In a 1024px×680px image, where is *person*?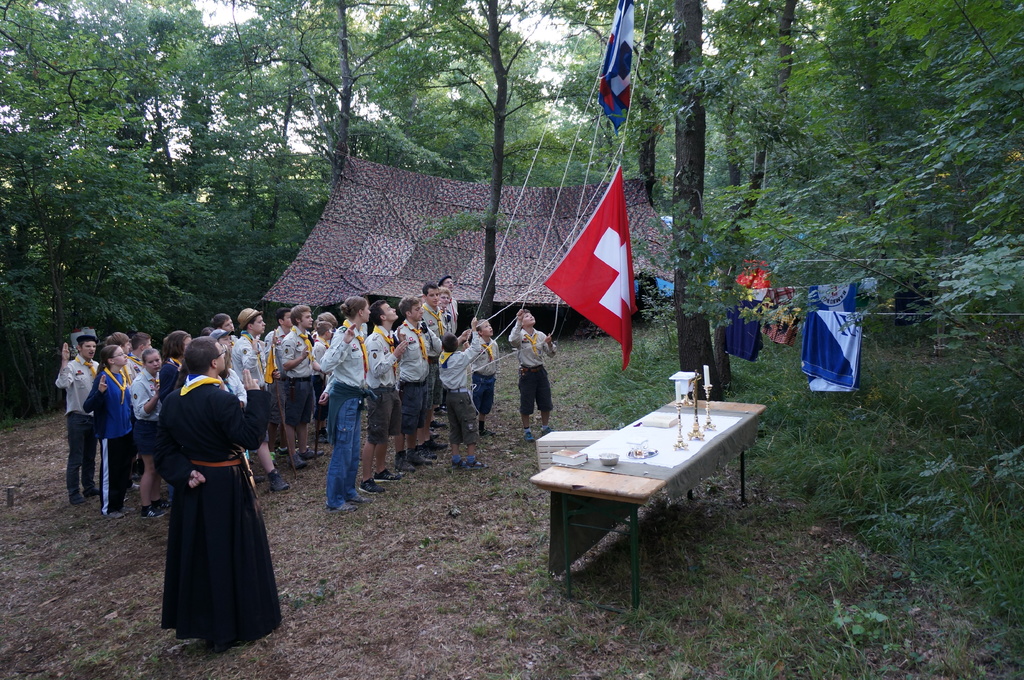
detection(150, 316, 268, 658).
